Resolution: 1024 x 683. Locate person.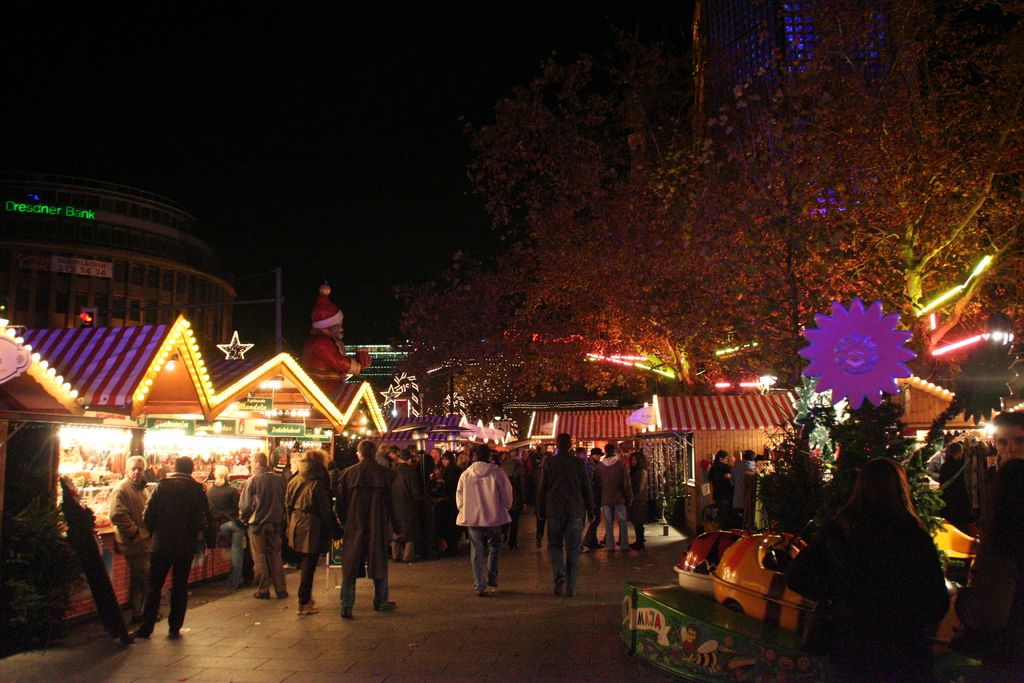
<region>538, 431, 597, 600</region>.
